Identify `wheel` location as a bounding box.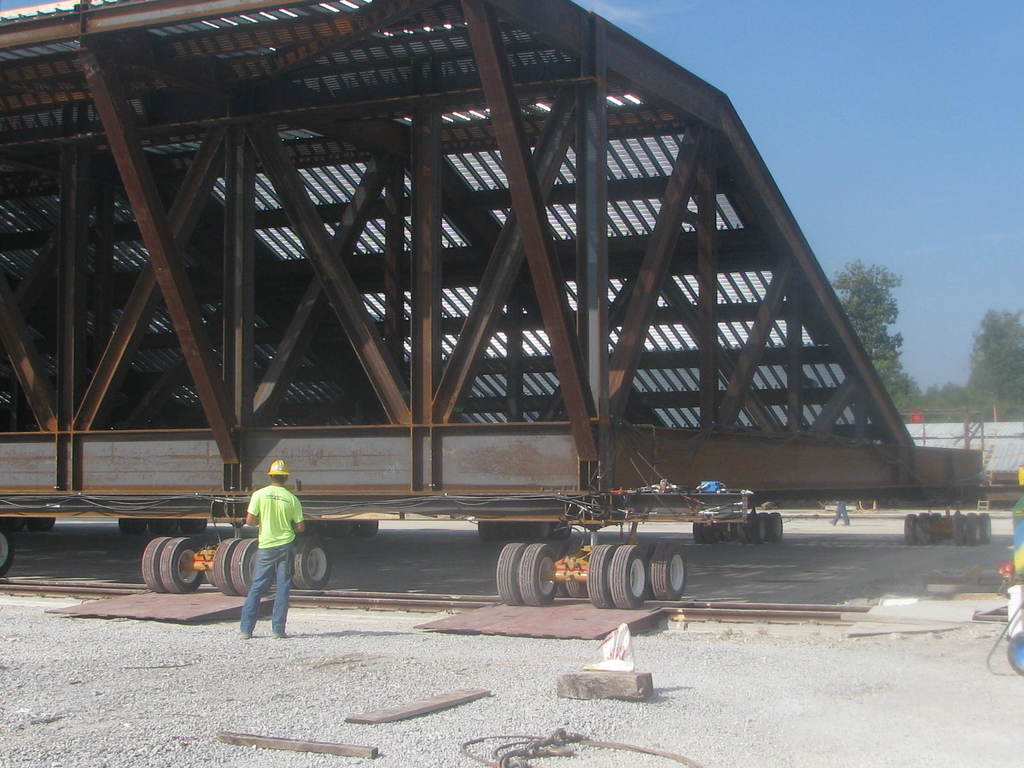
<box>477,519,492,540</box>.
